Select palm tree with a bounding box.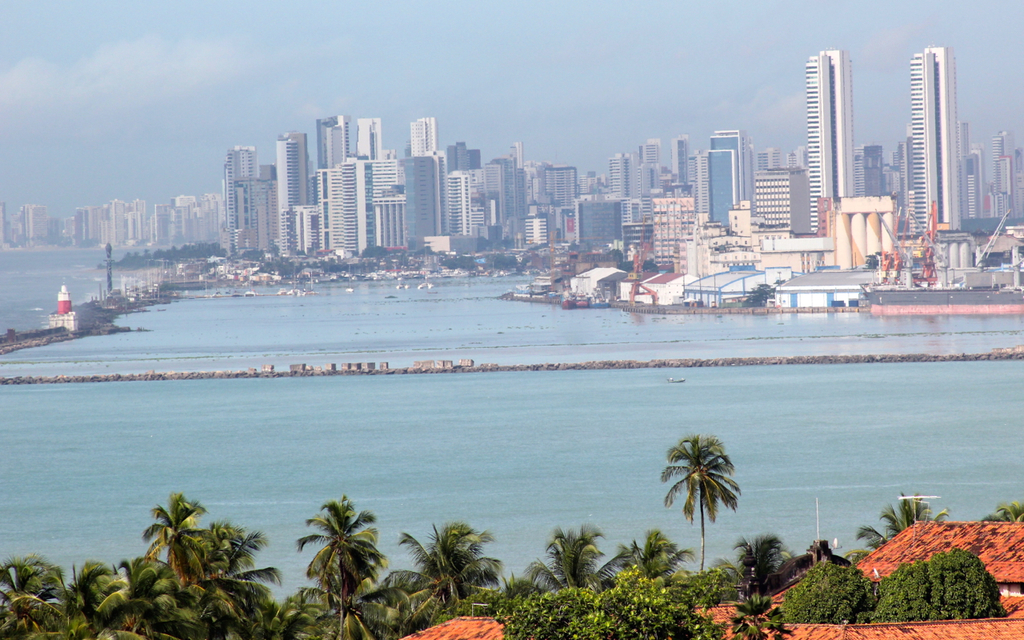
region(223, 525, 252, 586).
